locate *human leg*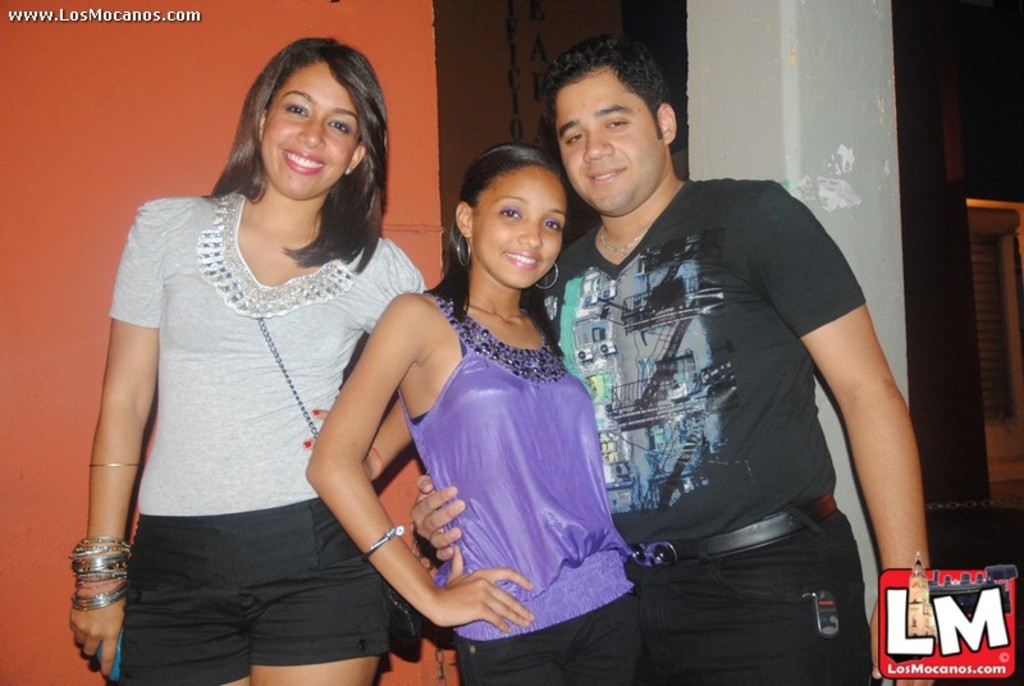
<region>453, 631, 562, 685</region>
